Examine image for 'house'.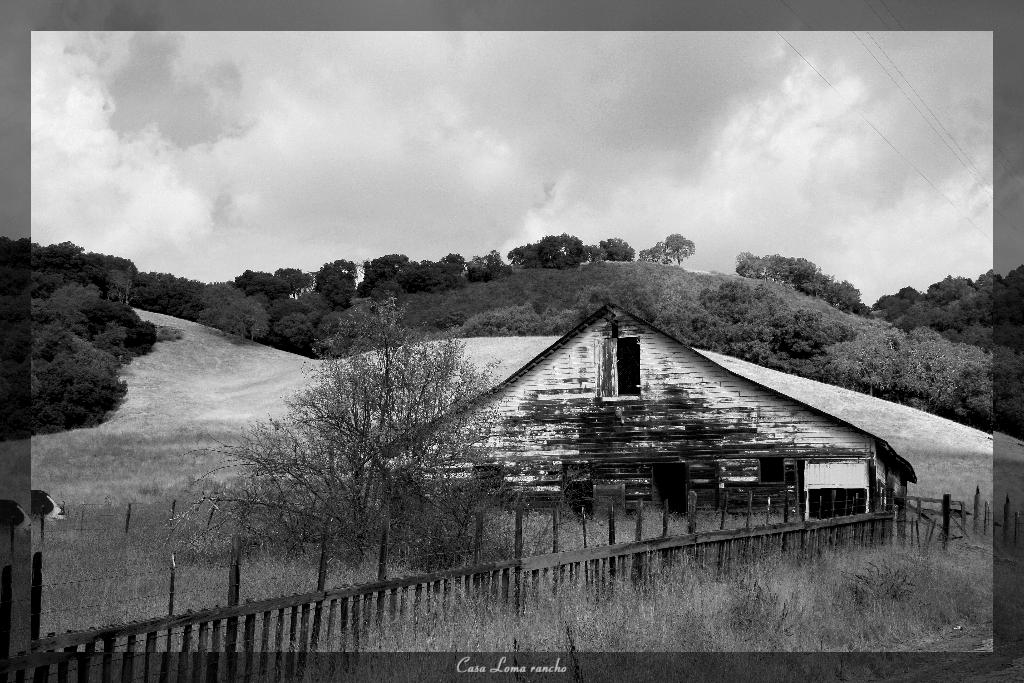
Examination result: box=[341, 288, 916, 527].
